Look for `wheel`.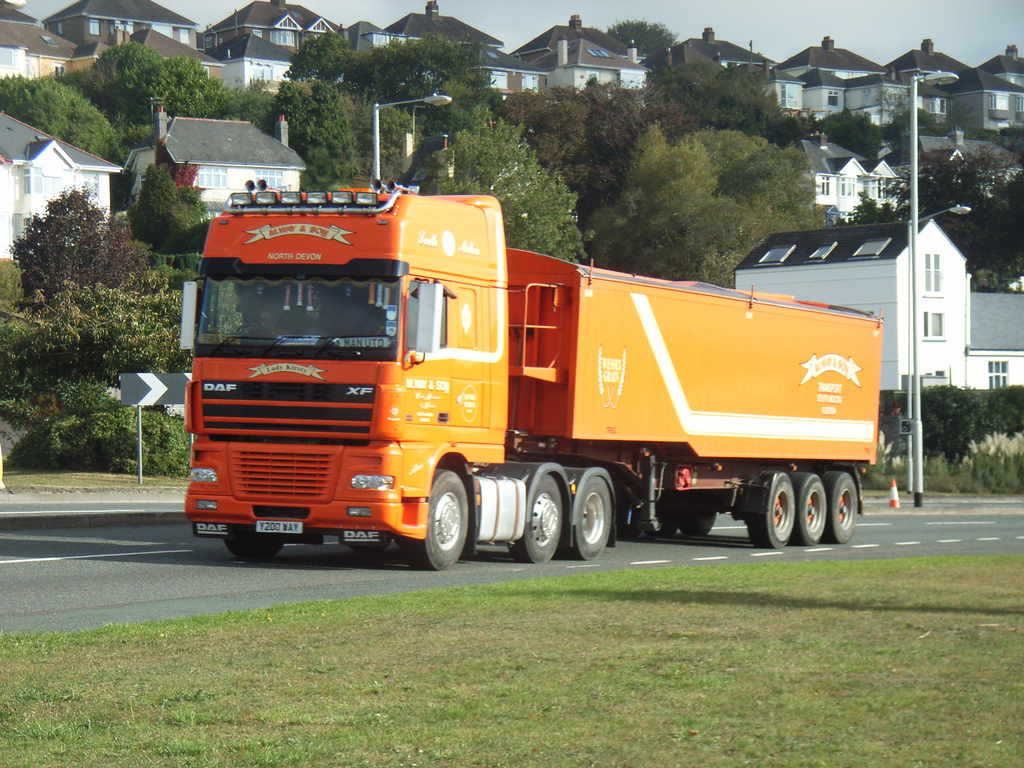
Found: {"x1": 678, "y1": 505, "x2": 717, "y2": 534}.
